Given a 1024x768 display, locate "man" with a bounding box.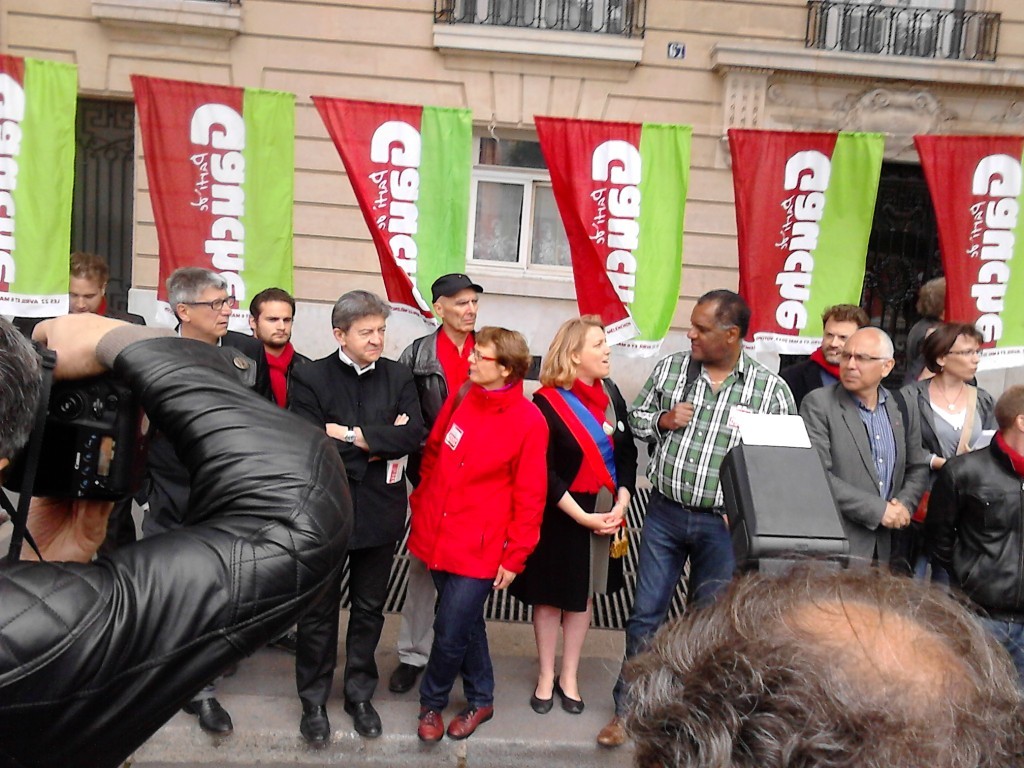
Located: crop(288, 285, 428, 744).
